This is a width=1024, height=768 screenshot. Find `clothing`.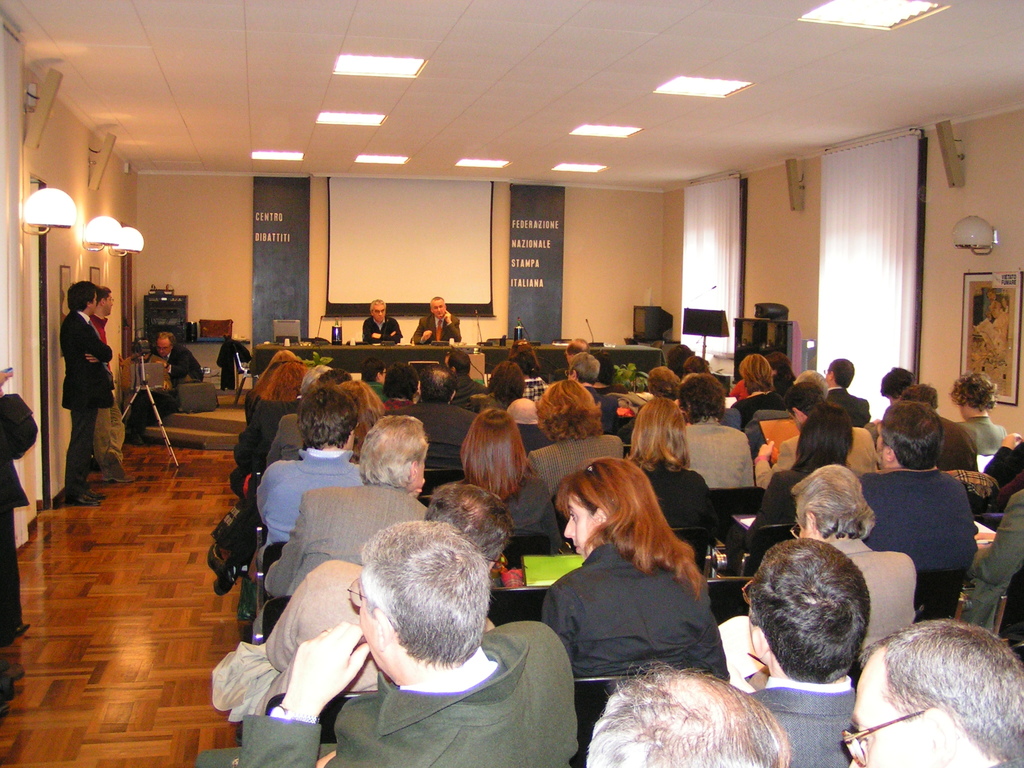
Bounding box: bbox=(117, 353, 174, 423).
